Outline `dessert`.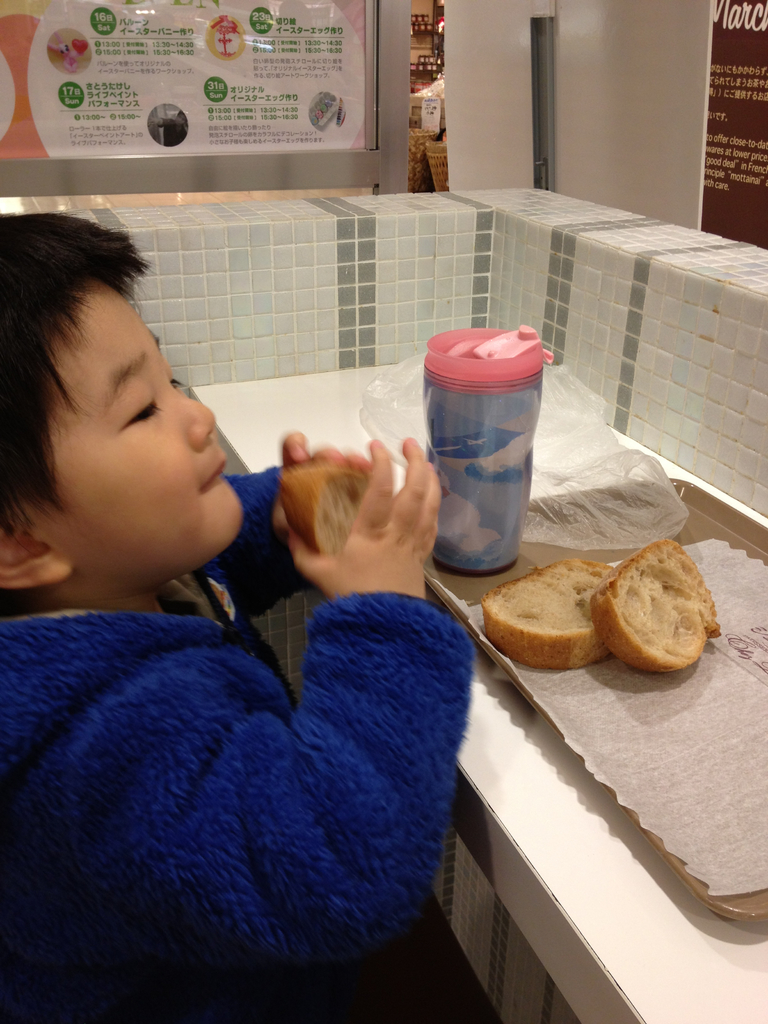
Outline: <region>278, 469, 355, 557</region>.
